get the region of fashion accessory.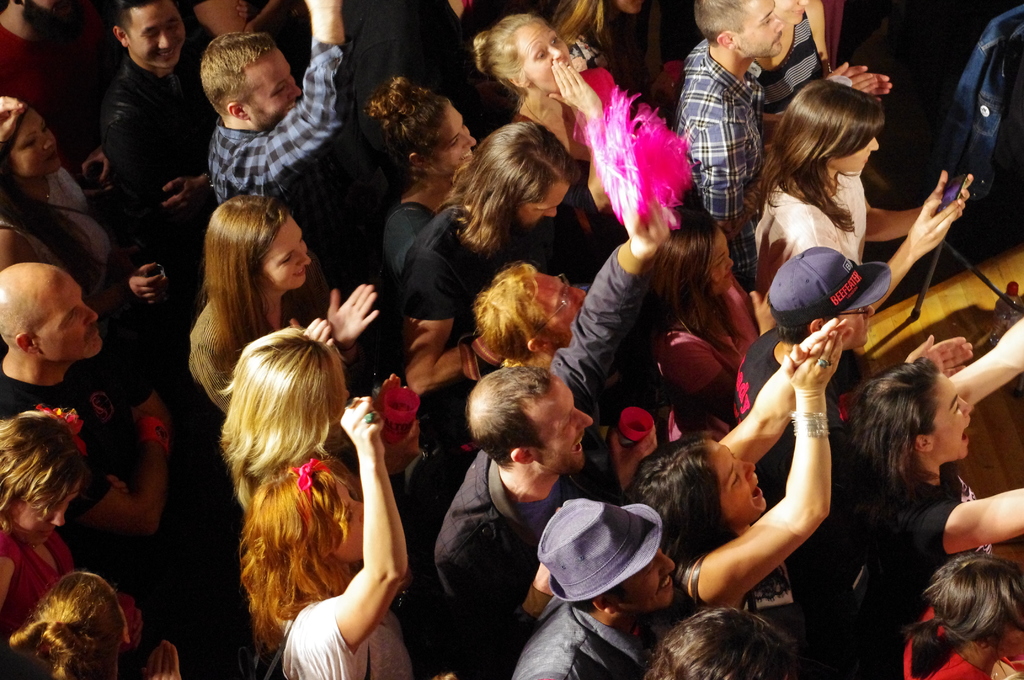
[522,95,550,134].
